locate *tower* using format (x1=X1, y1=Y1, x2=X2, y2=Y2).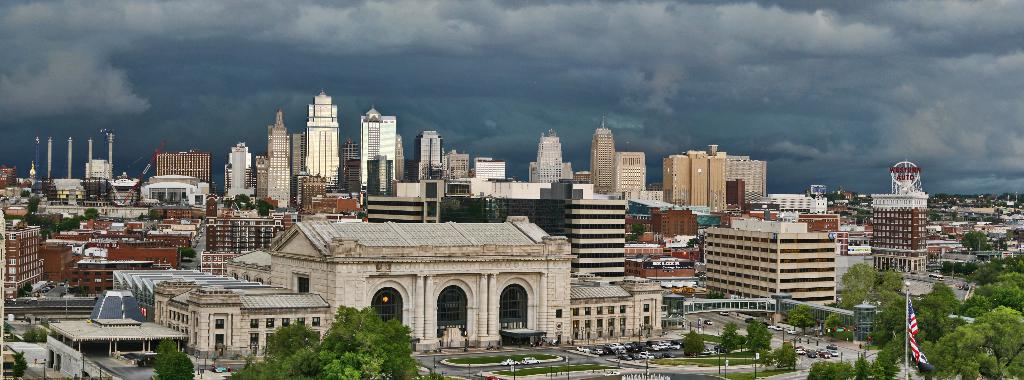
(x1=861, y1=170, x2=935, y2=275).
